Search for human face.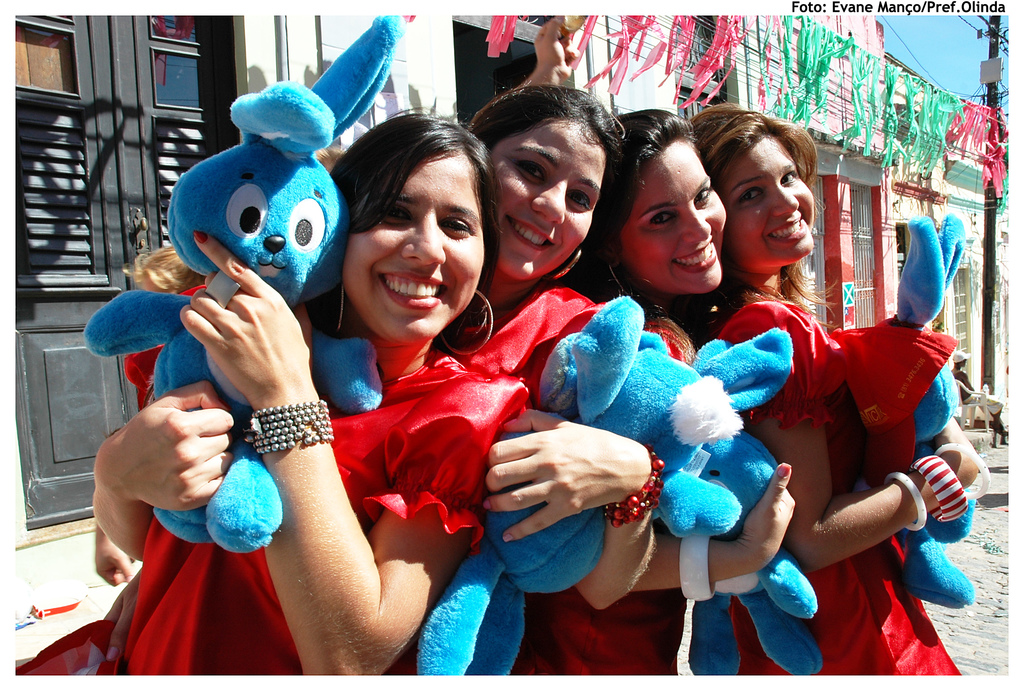
Found at bbox=[619, 138, 728, 296].
